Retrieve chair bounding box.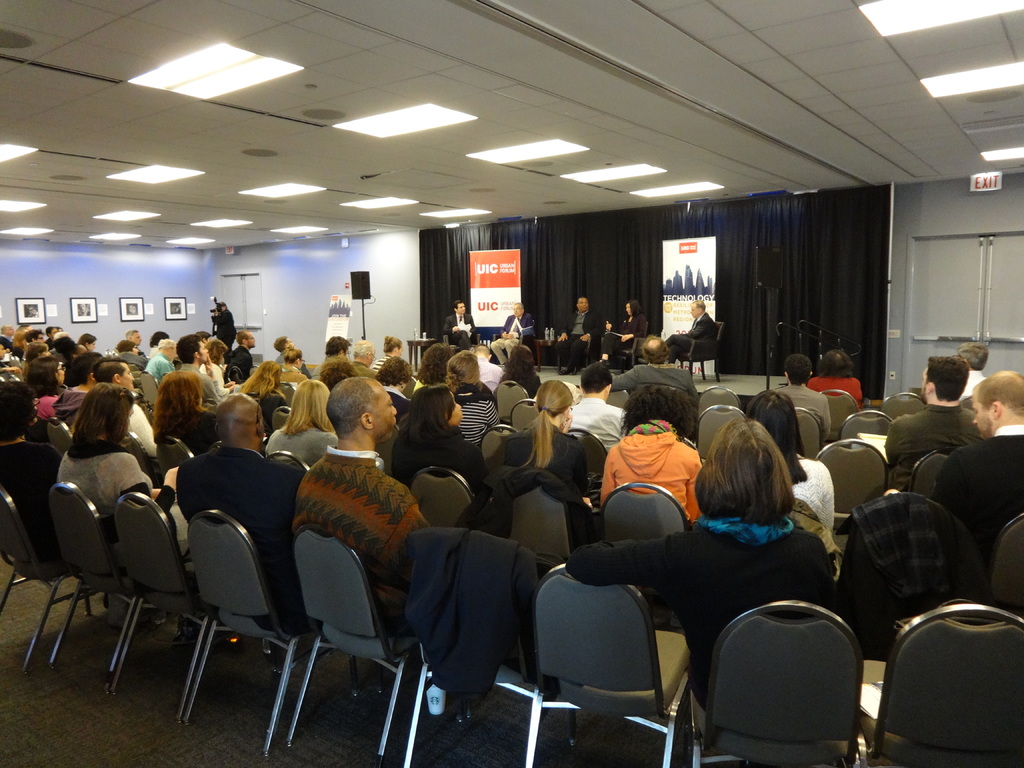
Bounding box: box=[387, 383, 413, 417].
